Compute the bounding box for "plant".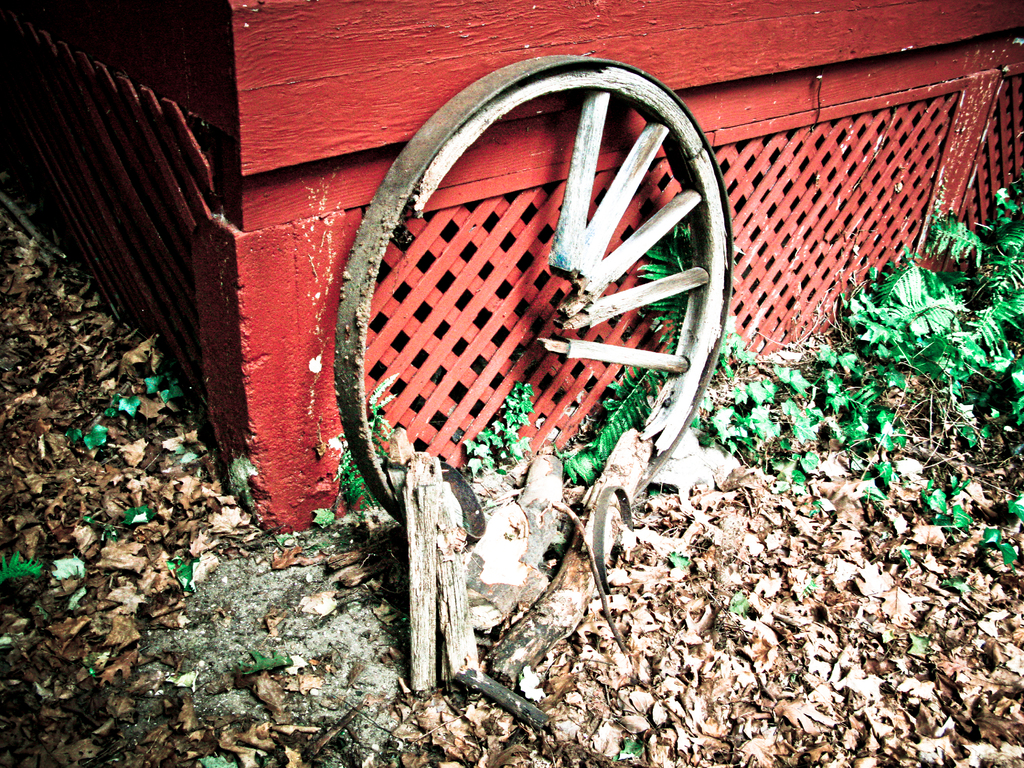
849:379:880:441.
